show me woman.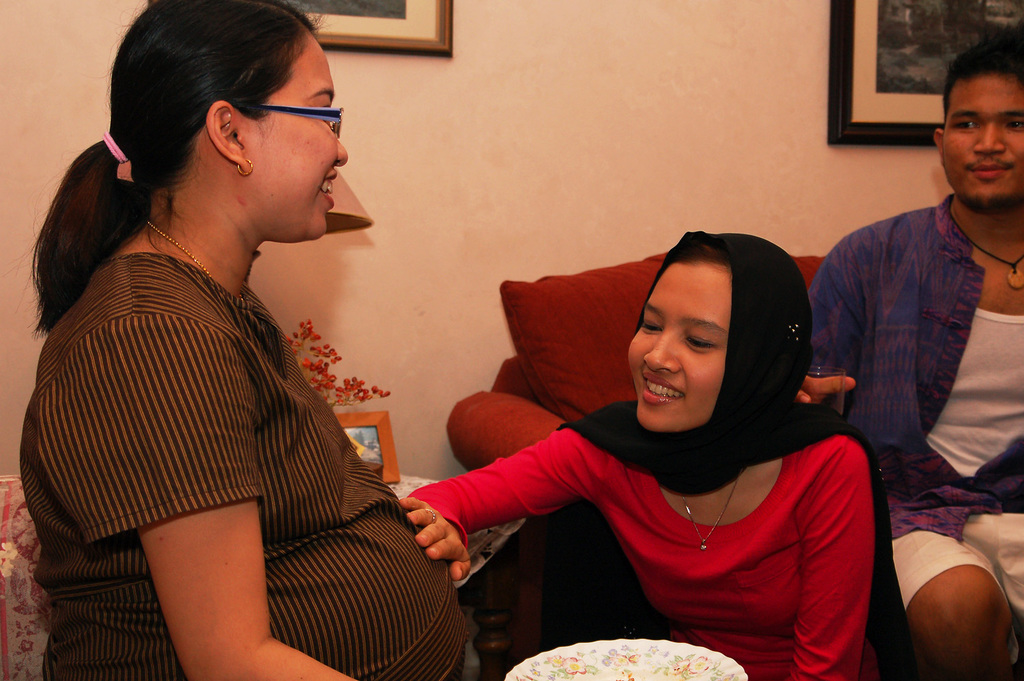
woman is here: BBox(399, 232, 880, 680).
